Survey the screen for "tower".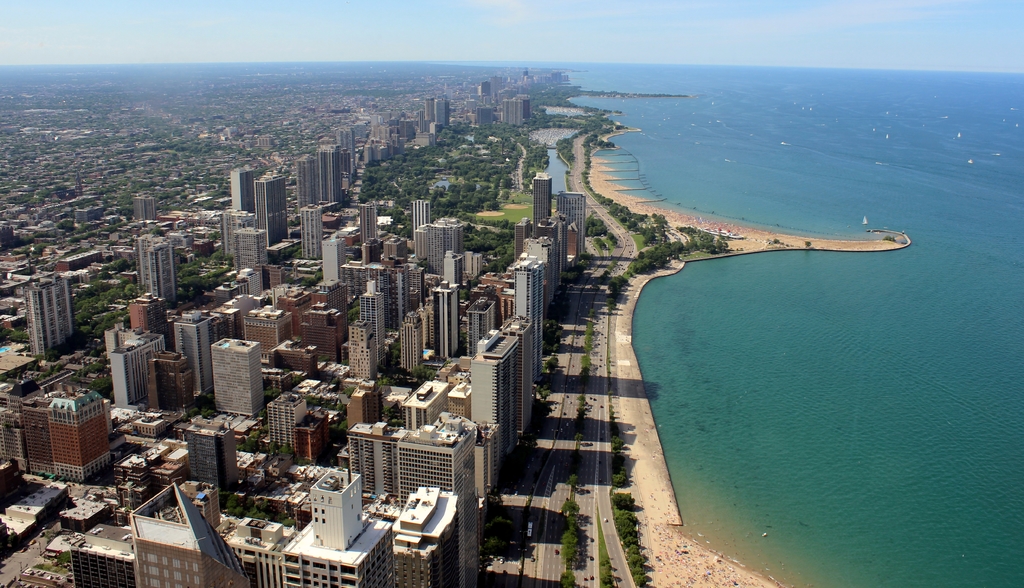
Survey found: {"left": 533, "top": 176, "right": 551, "bottom": 231}.
